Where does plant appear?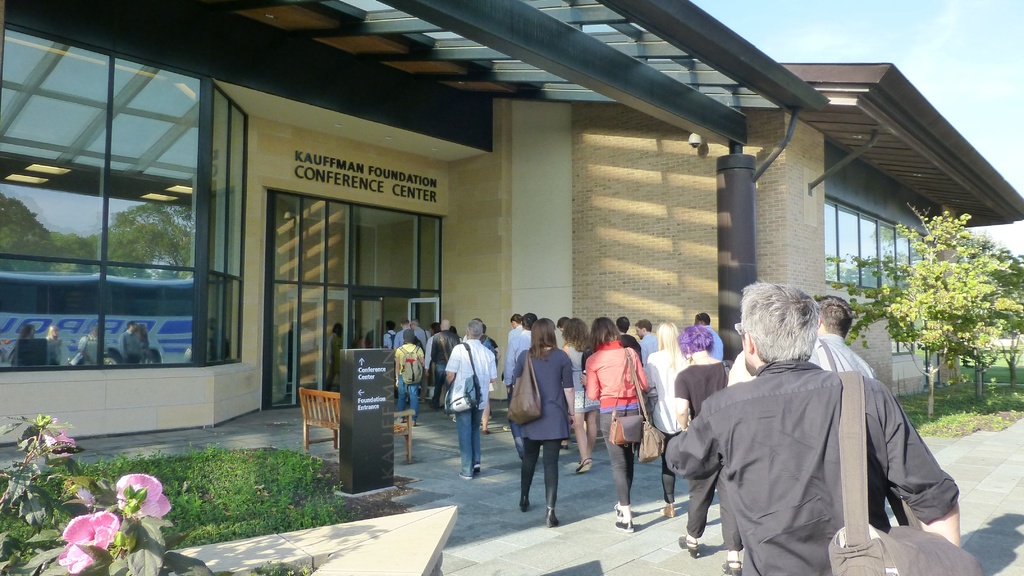
Appears at box=[0, 401, 95, 525].
